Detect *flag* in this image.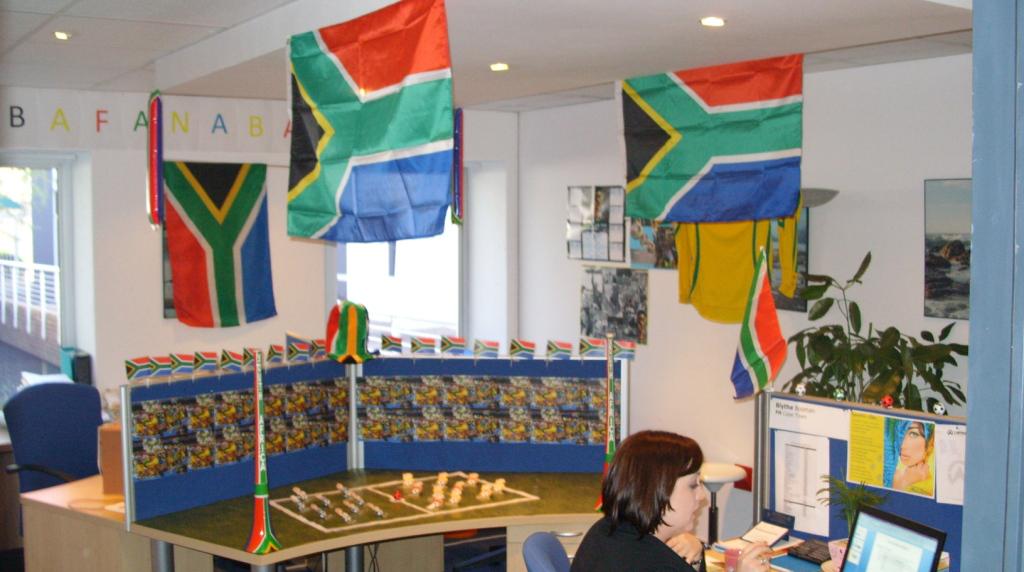
Detection: pyautogui.locateOnScreen(616, 47, 807, 220).
